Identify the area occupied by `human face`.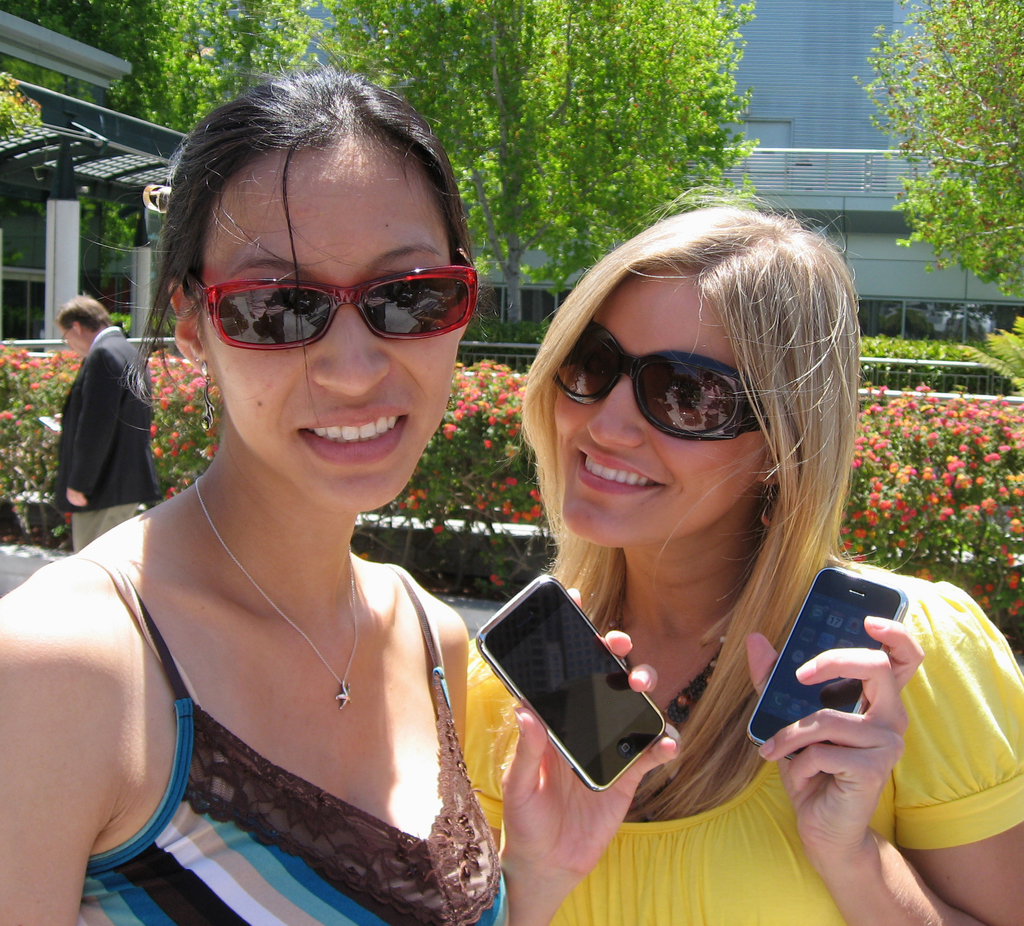
Area: <region>203, 152, 463, 519</region>.
